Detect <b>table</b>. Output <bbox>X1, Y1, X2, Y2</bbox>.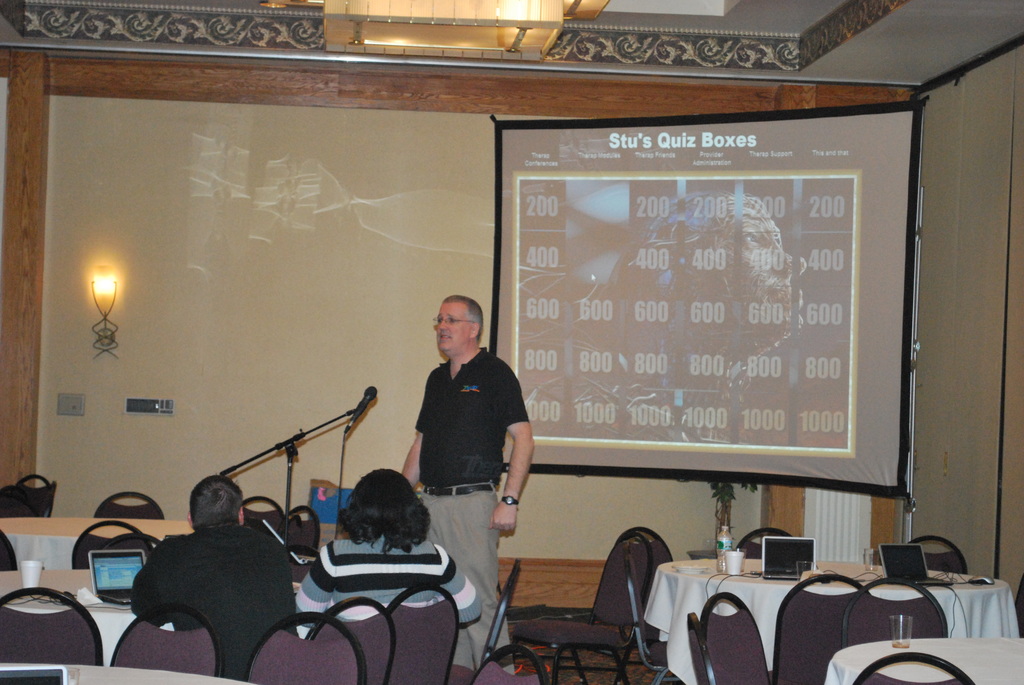
<bbox>1, 519, 195, 570</bbox>.
